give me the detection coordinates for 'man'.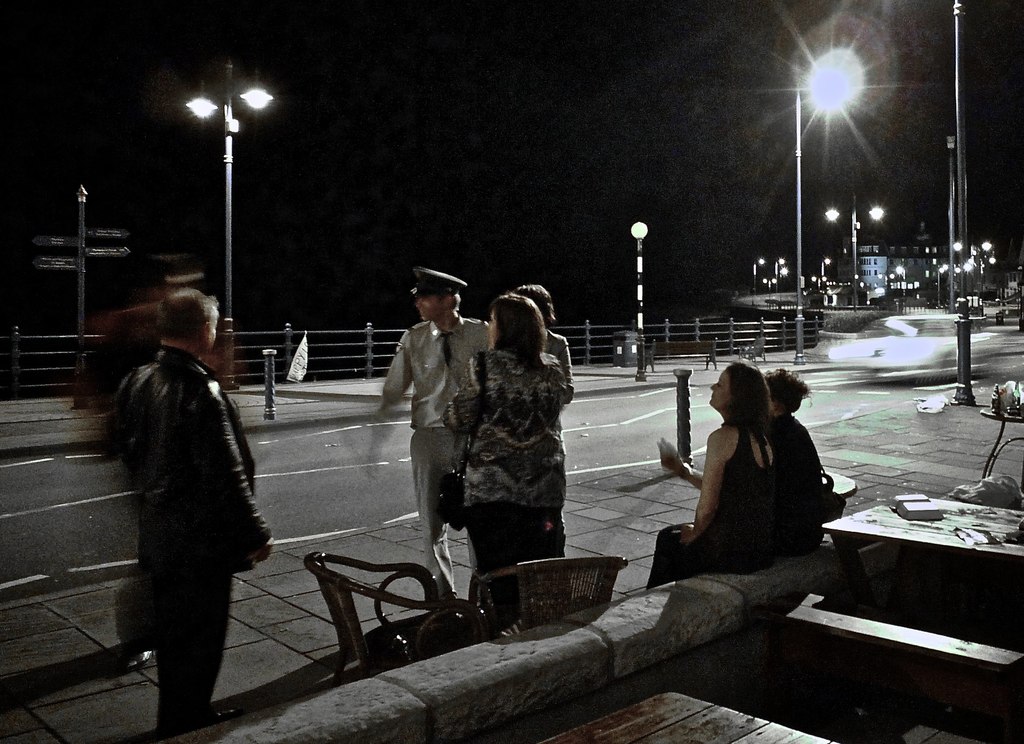
<region>84, 261, 264, 650</region>.
